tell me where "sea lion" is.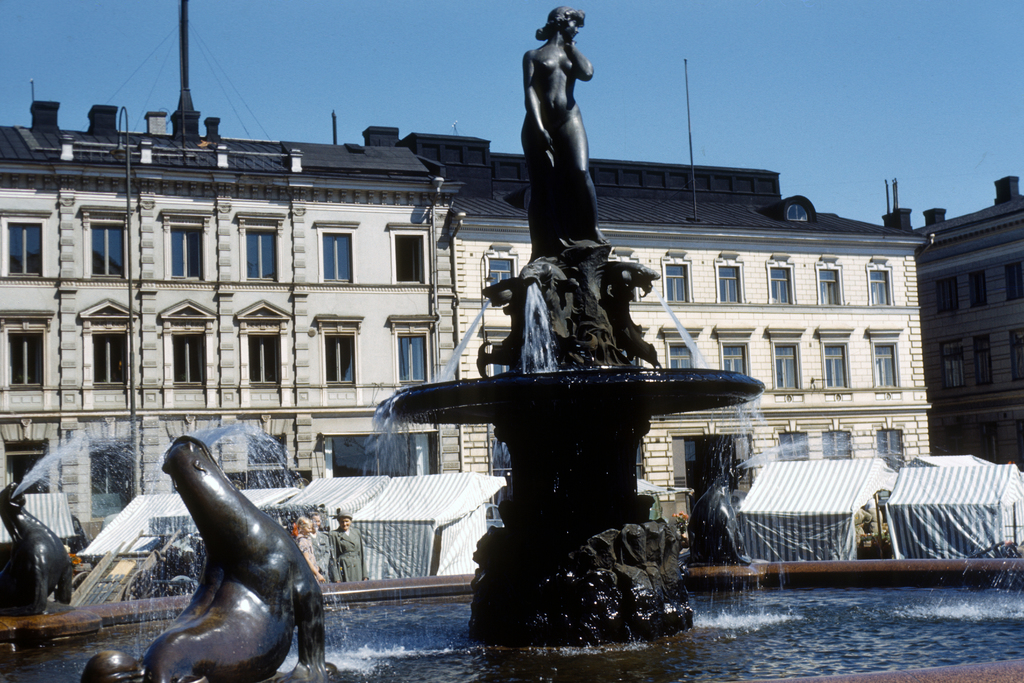
"sea lion" is at [145, 440, 328, 682].
